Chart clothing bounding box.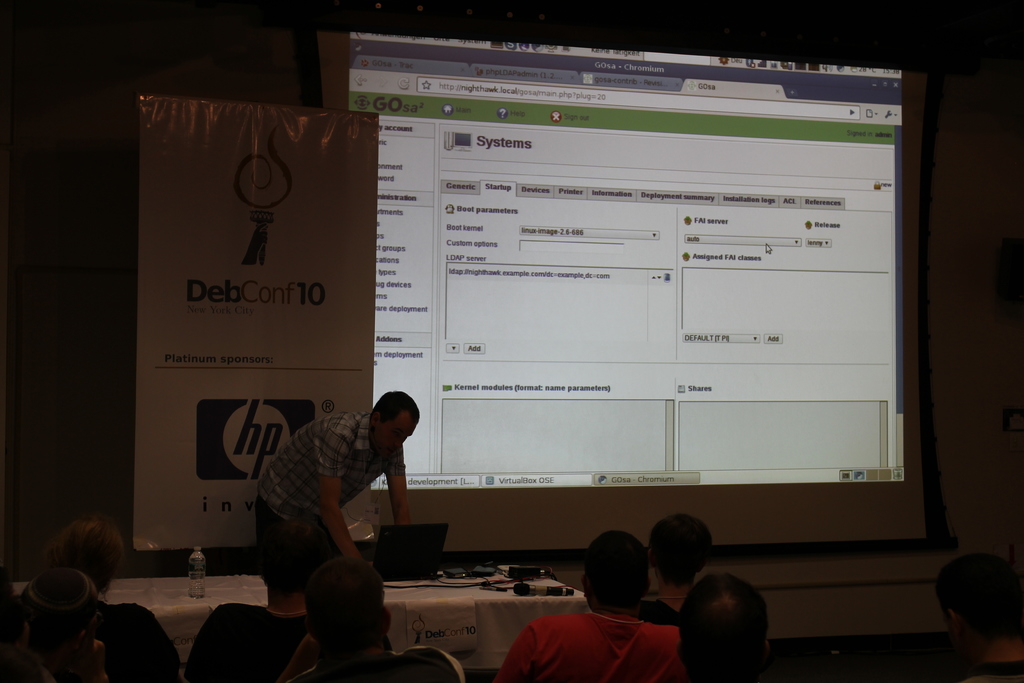
Charted: {"x1": 95, "y1": 609, "x2": 192, "y2": 676}.
